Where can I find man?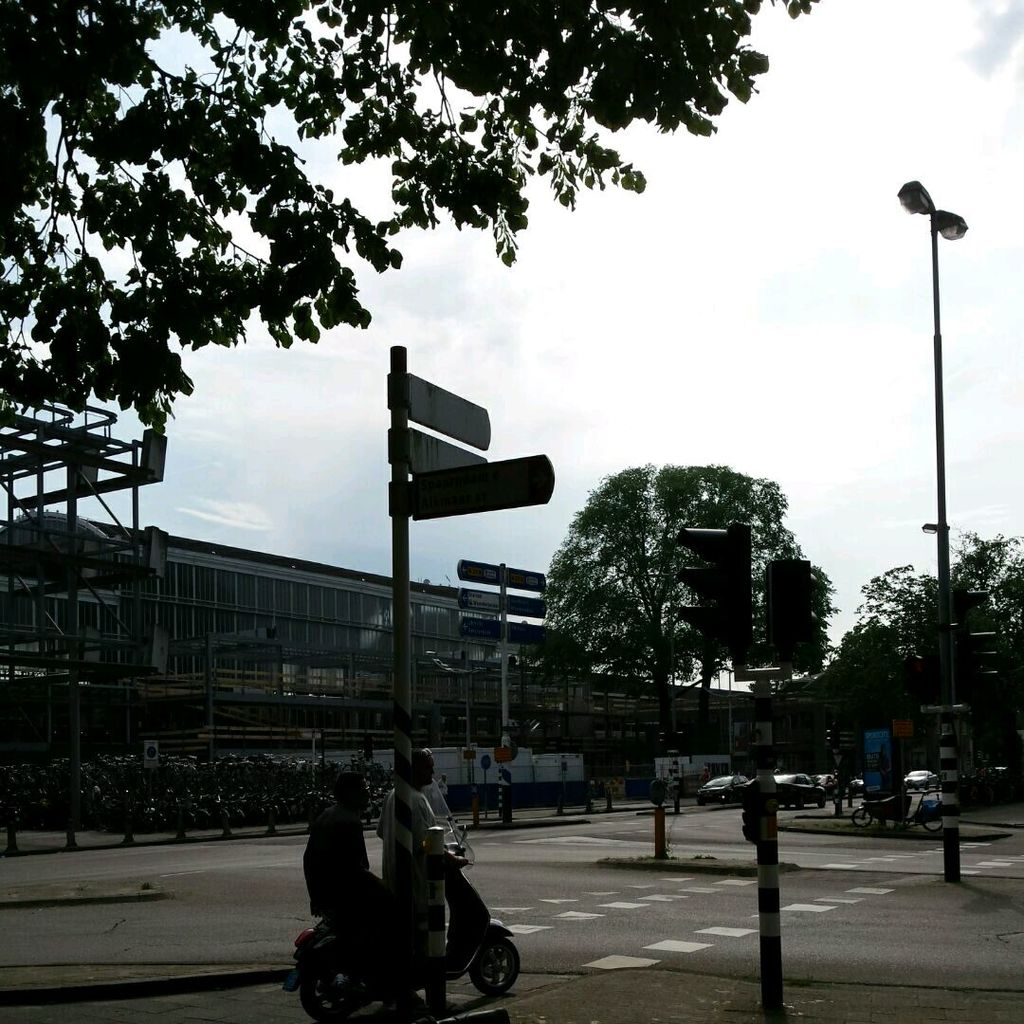
You can find it at 377,748,456,1014.
